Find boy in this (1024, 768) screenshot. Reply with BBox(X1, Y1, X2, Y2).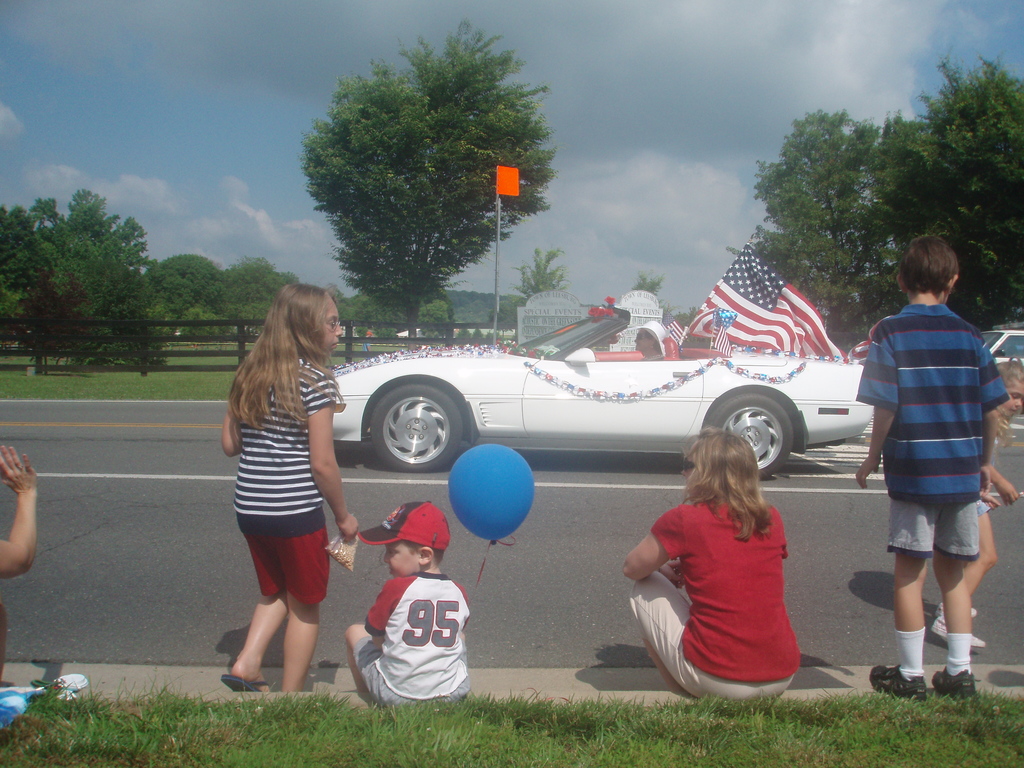
BBox(344, 500, 474, 714).
